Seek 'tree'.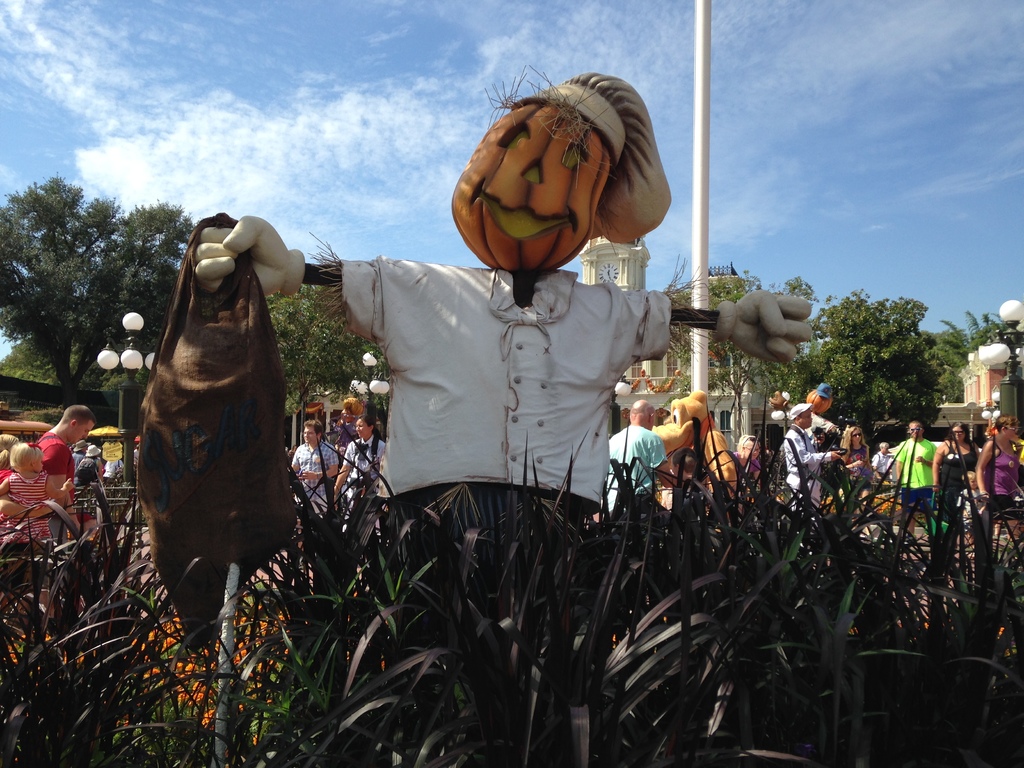
<box>647,269,1023,440</box>.
